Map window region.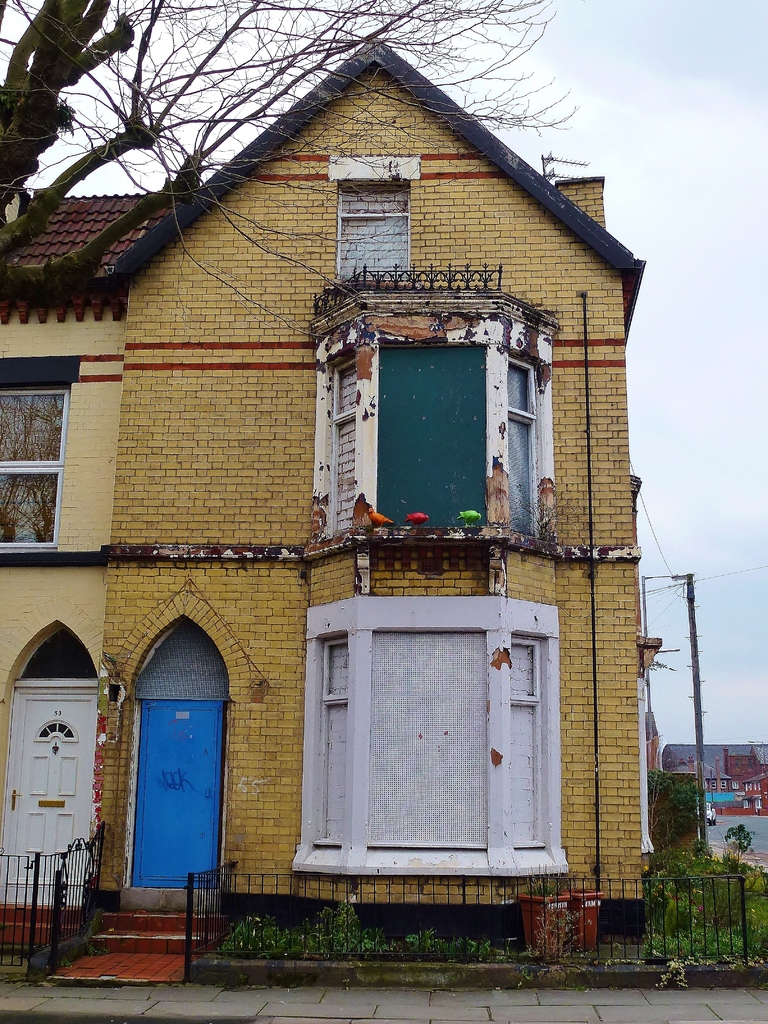
Mapped to select_region(367, 632, 488, 847).
